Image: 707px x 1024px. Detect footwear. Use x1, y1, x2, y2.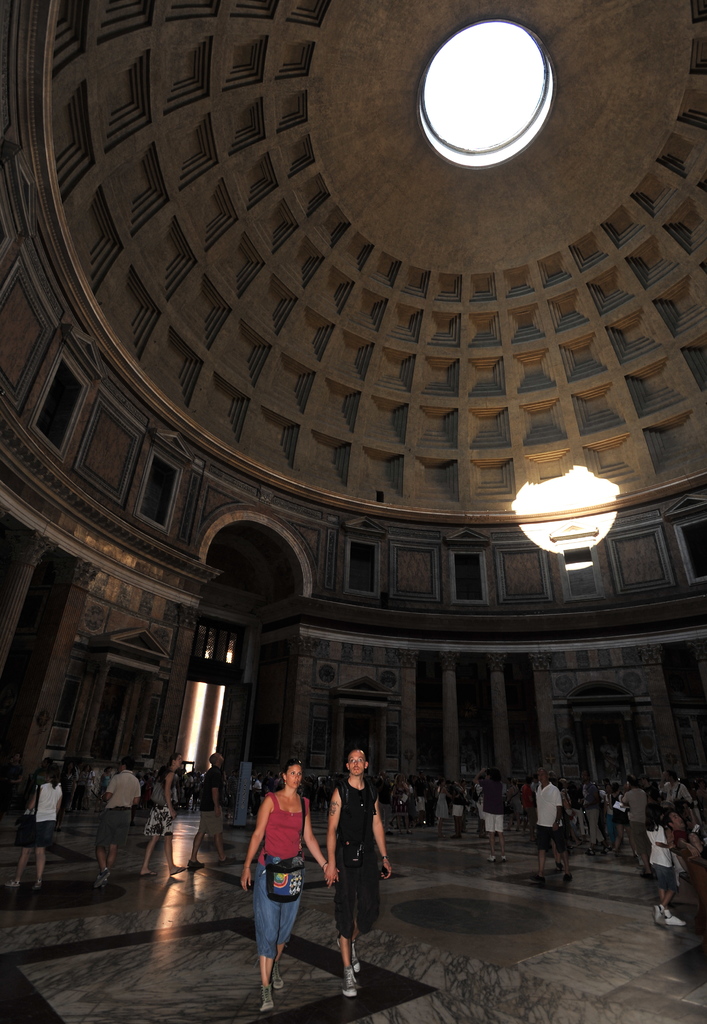
98, 879, 109, 892.
